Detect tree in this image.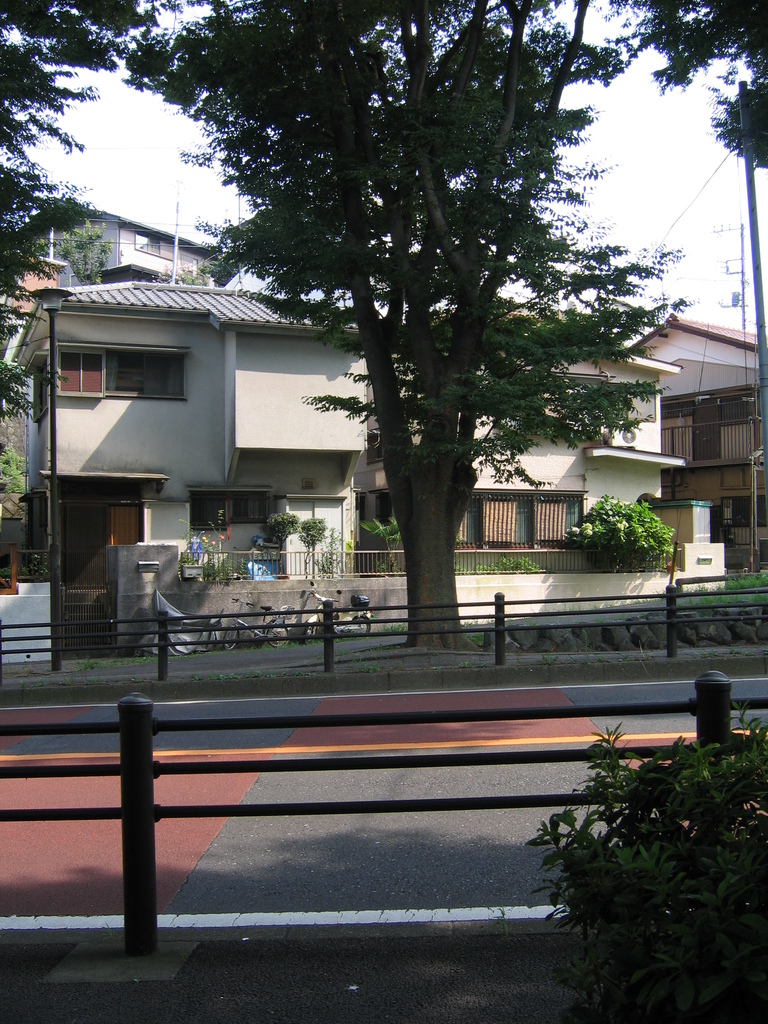
Detection: {"x1": 614, "y1": 1, "x2": 767, "y2": 173}.
